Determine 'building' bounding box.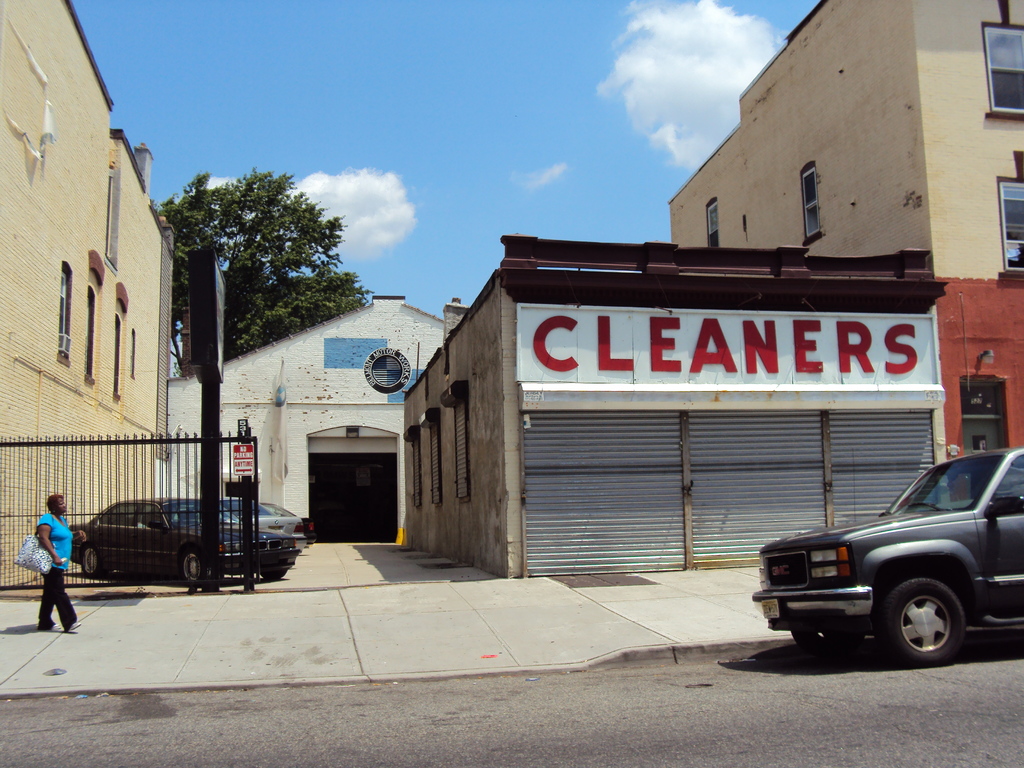
Determined: Rect(0, 0, 1023, 586).
